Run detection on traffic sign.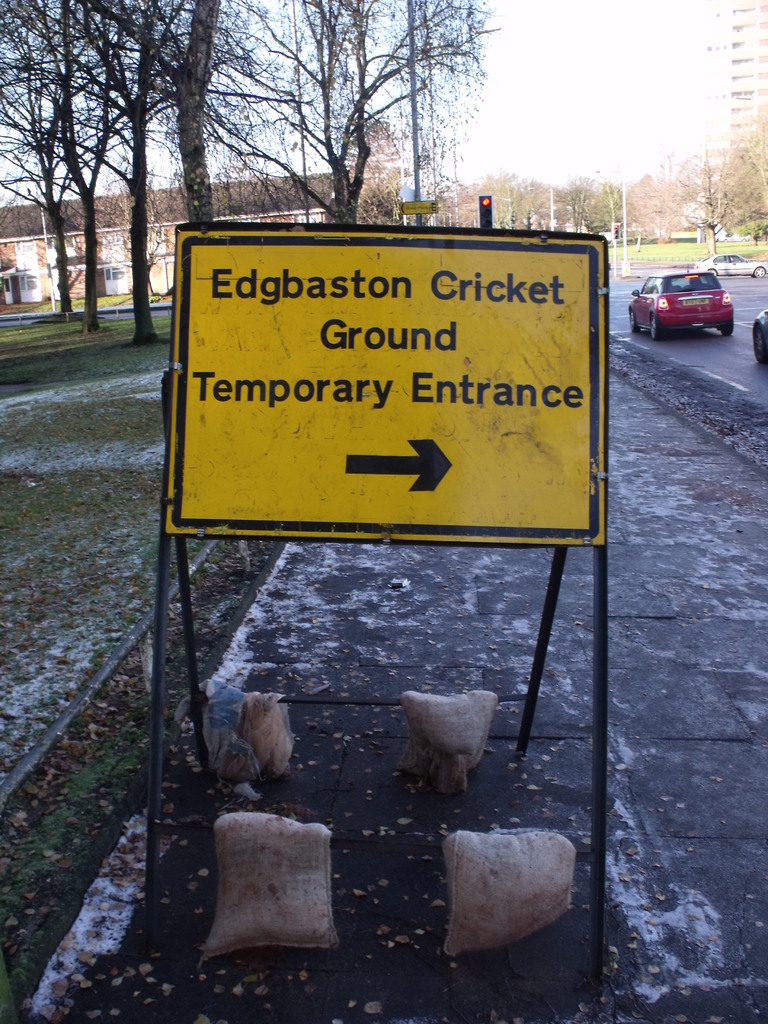
Result: [left=400, top=200, right=440, bottom=214].
